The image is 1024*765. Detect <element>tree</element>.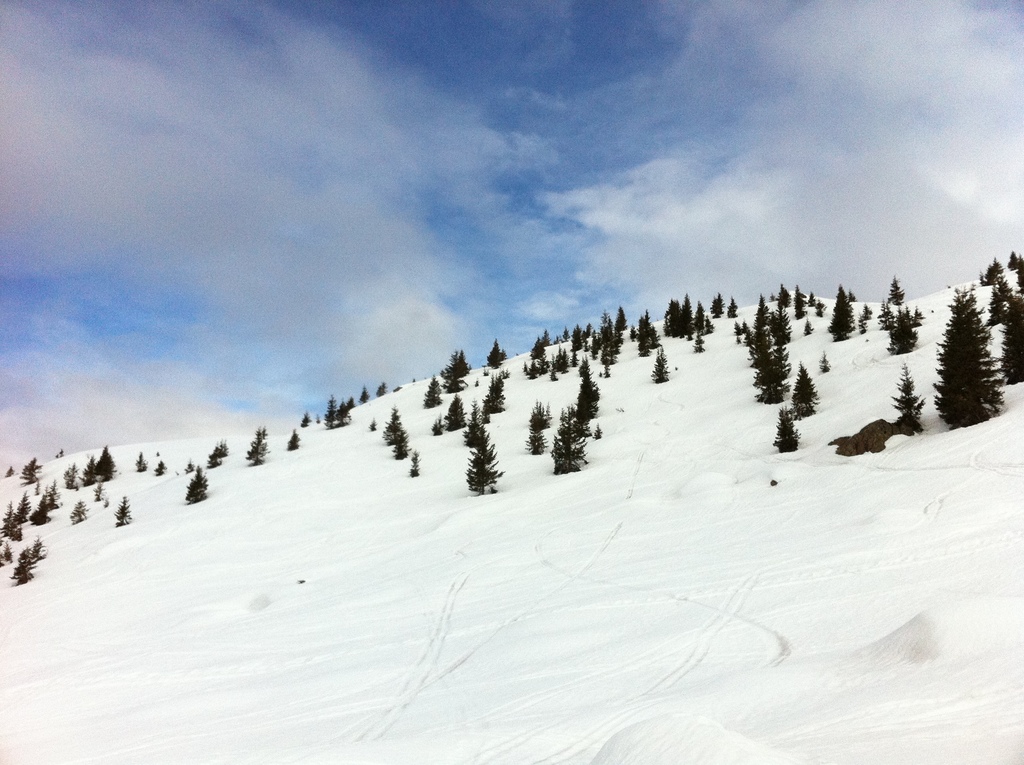
Detection: box=[45, 479, 60, 504].
